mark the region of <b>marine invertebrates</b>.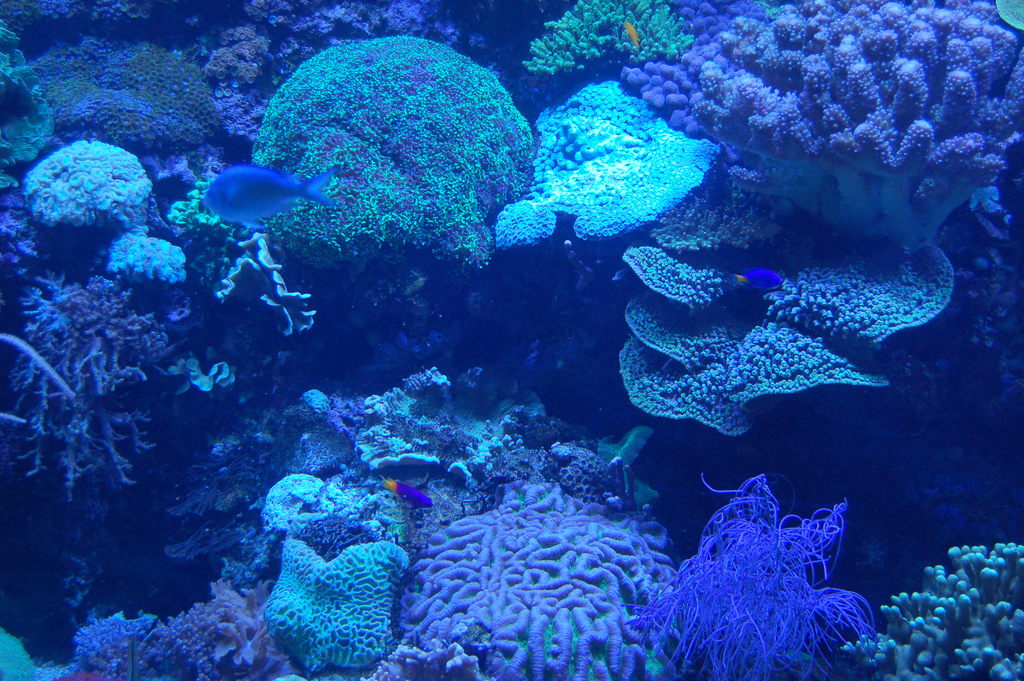
Region: {"x1": 253, "y1": 513, "x2": 411, "y2": 675}.
